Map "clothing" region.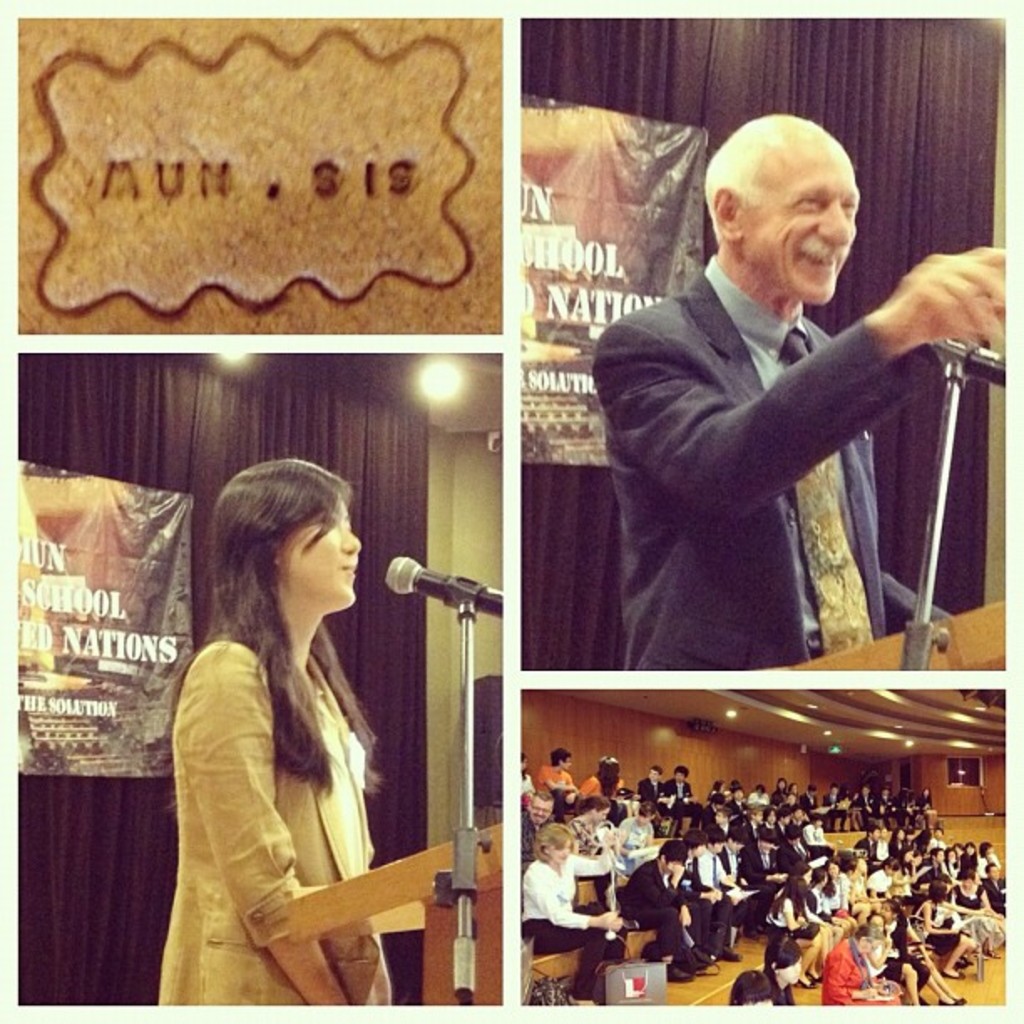
Mapped to 694:857:748:942.
